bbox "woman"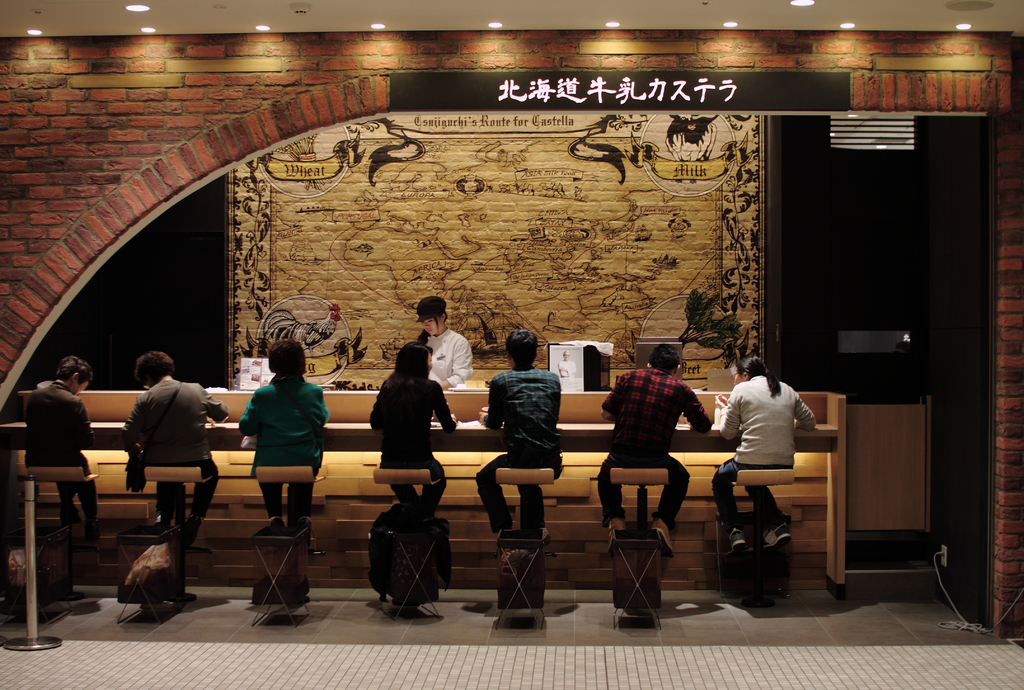
select_region(369, 338, 458, 513)
